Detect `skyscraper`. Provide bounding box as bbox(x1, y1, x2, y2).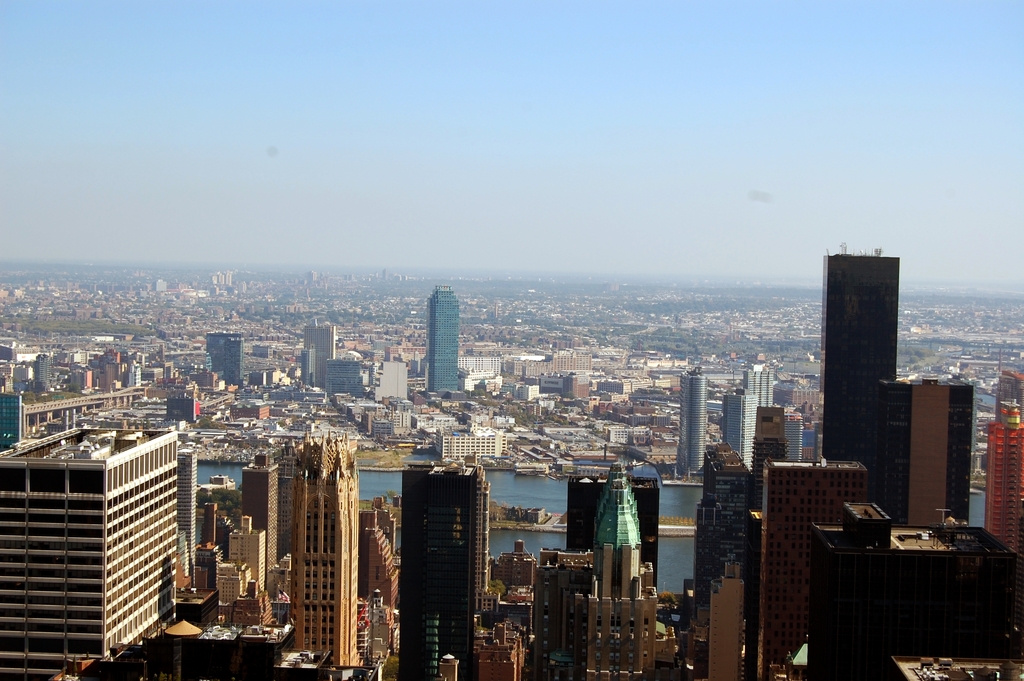
bbox(207, 272, 230, 288).
